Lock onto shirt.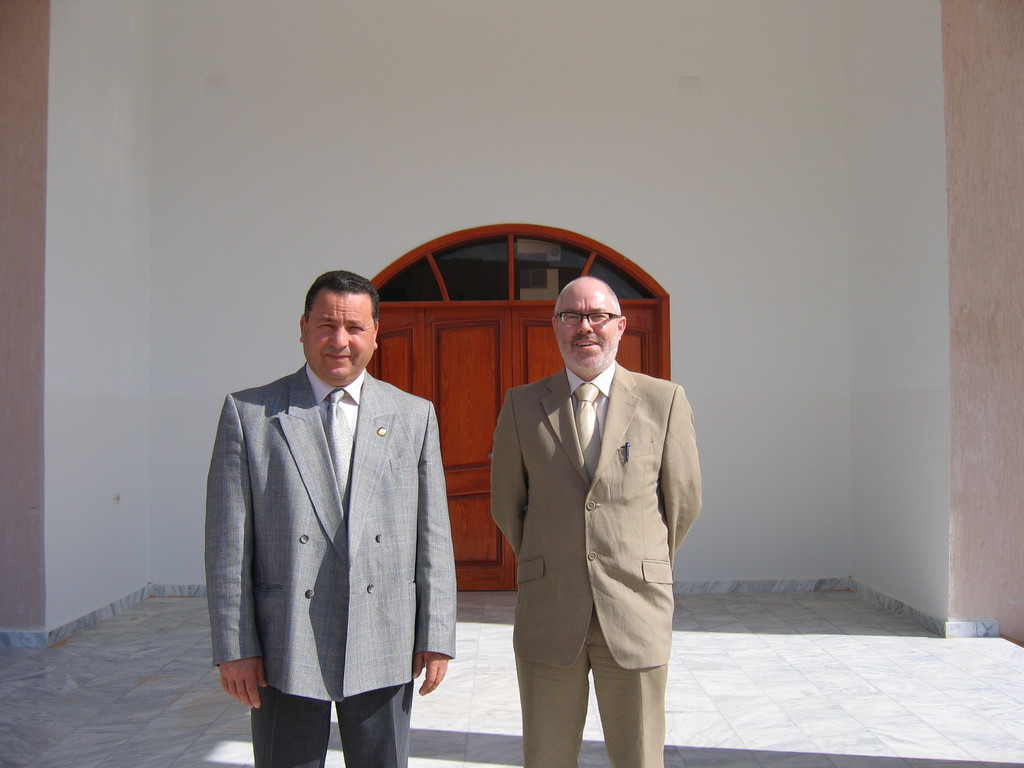
Locked: {"left": 307, "top": 360, "right": 366, "bottom": 438}.
